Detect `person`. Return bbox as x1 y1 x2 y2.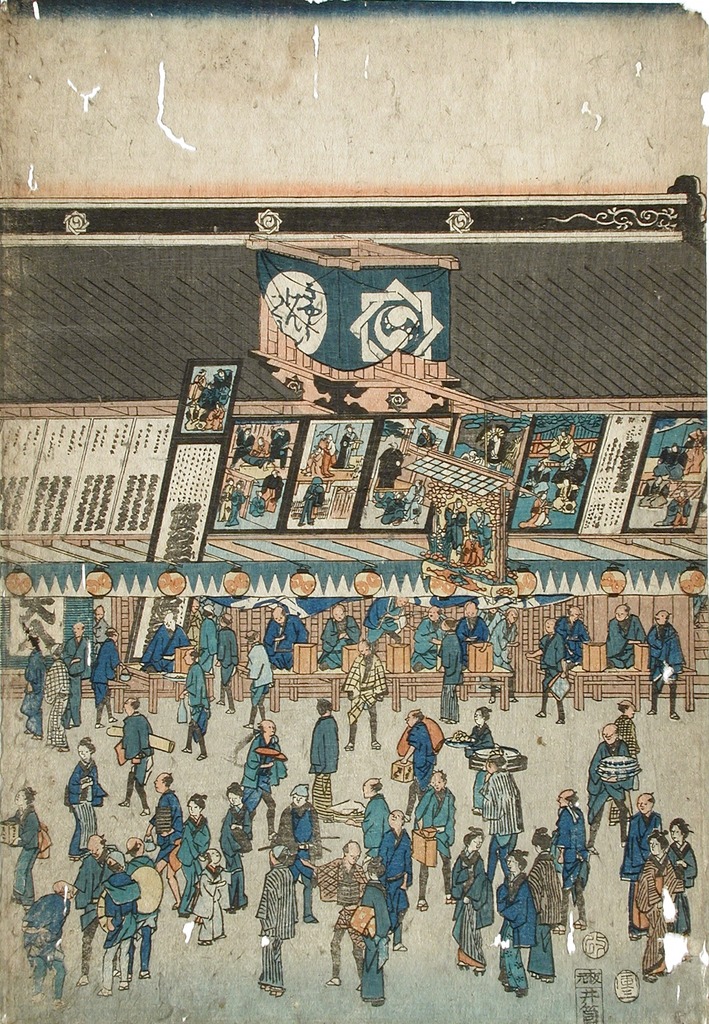
15 874 77 1011.
